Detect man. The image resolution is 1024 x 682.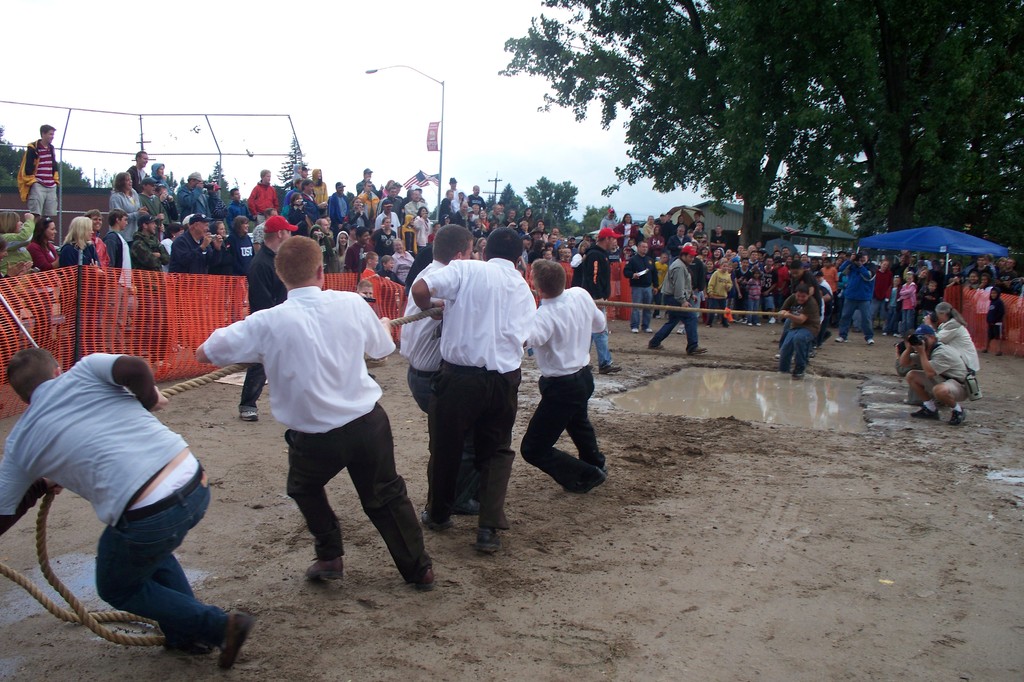
[left=646, top=245, right=708, bottom=359].
